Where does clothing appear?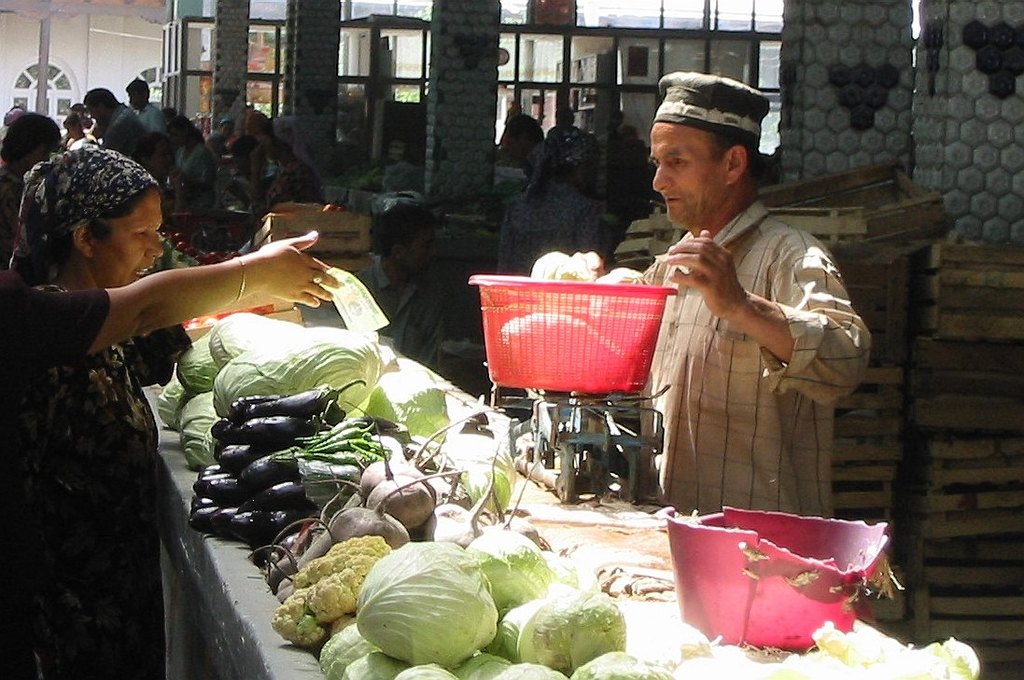
Appears at rect(629, 201, 876, 517).
